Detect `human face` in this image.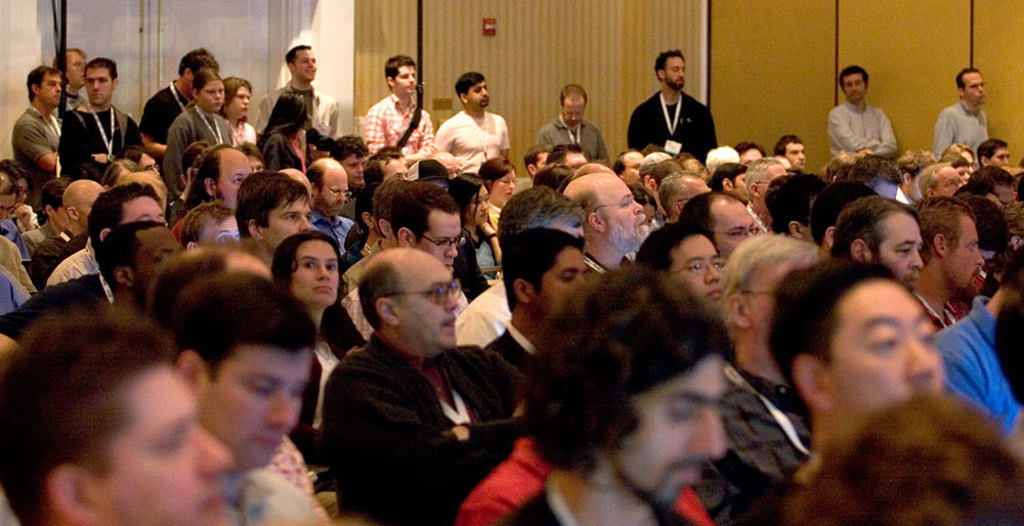
Detection: x1=666, y1=56, x2=685, y2=90.
